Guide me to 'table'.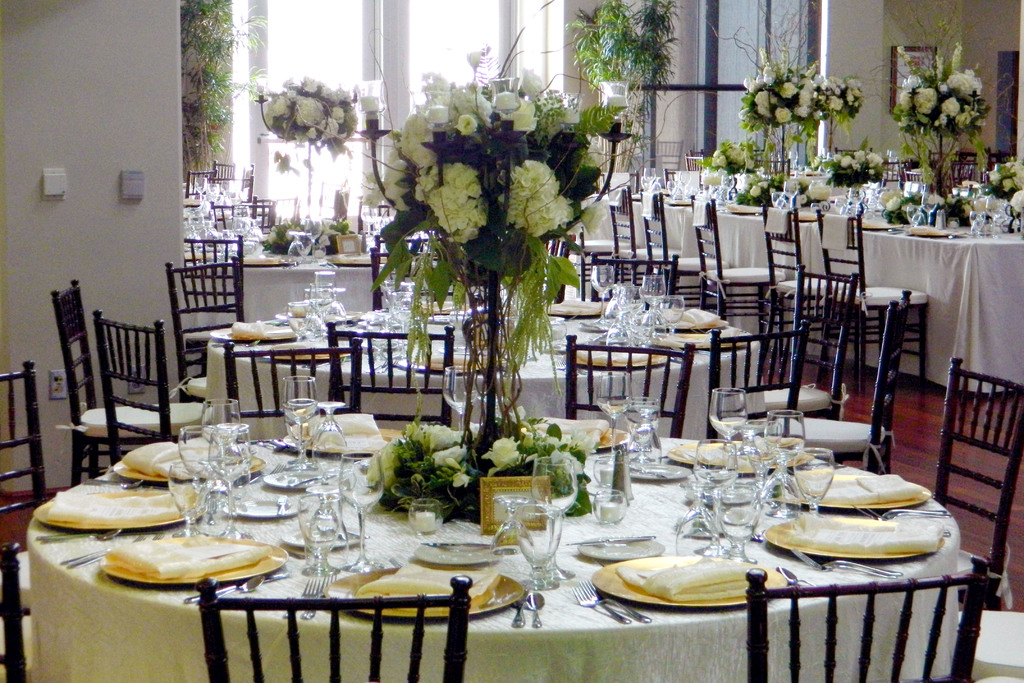
Guidance: bbox=[212, 323, 759, 447].
